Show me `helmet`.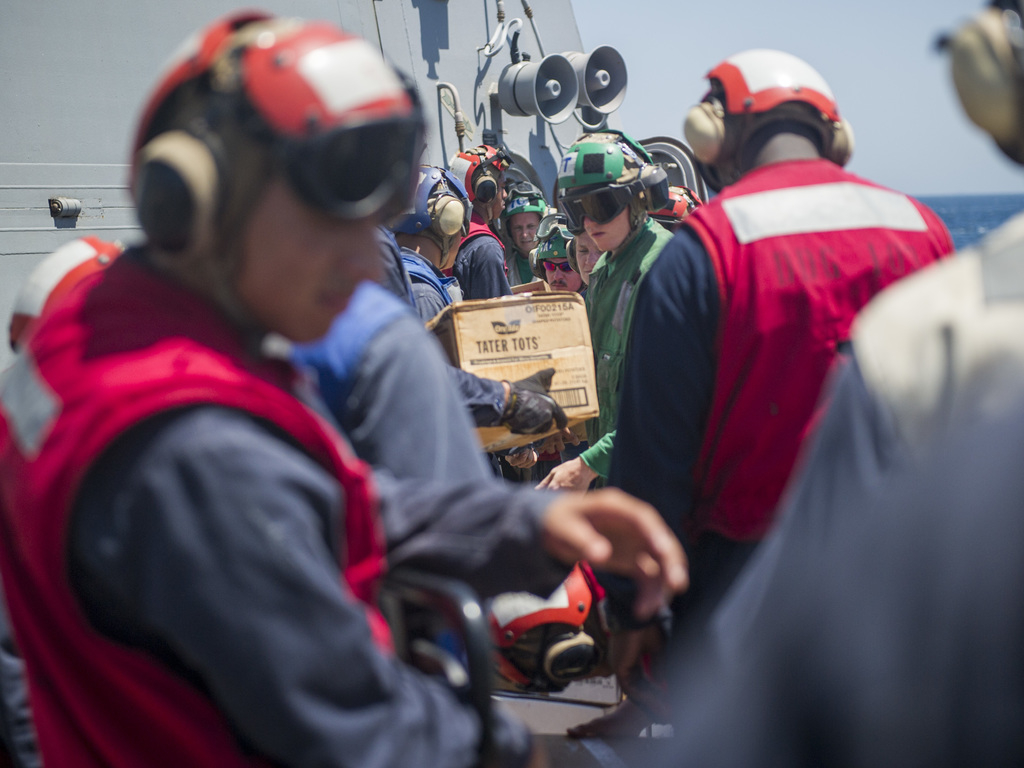
`helmet` is here: 682, 47, 848, 179.
